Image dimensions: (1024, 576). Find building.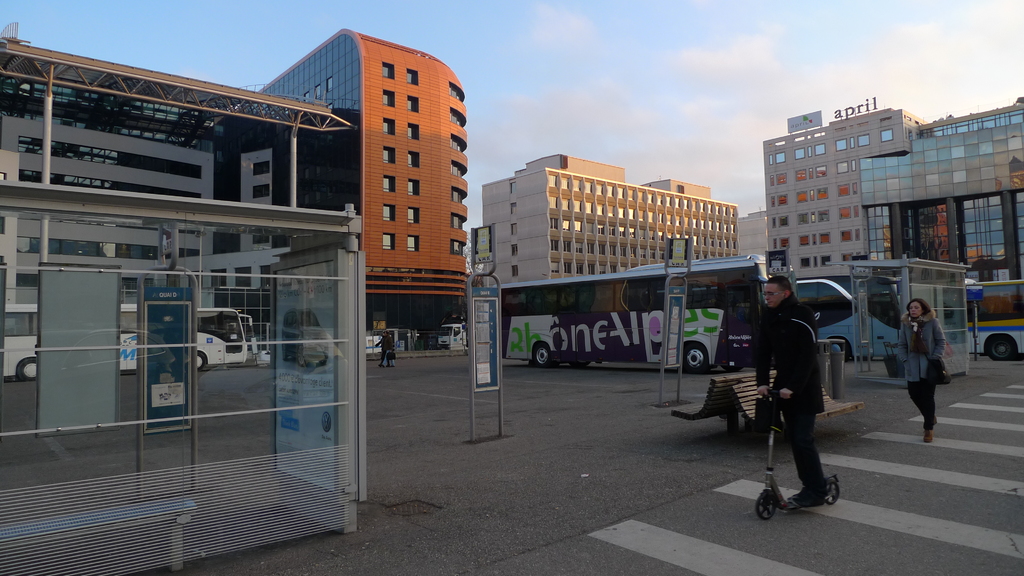
locate(0, 36, 355, 317).
